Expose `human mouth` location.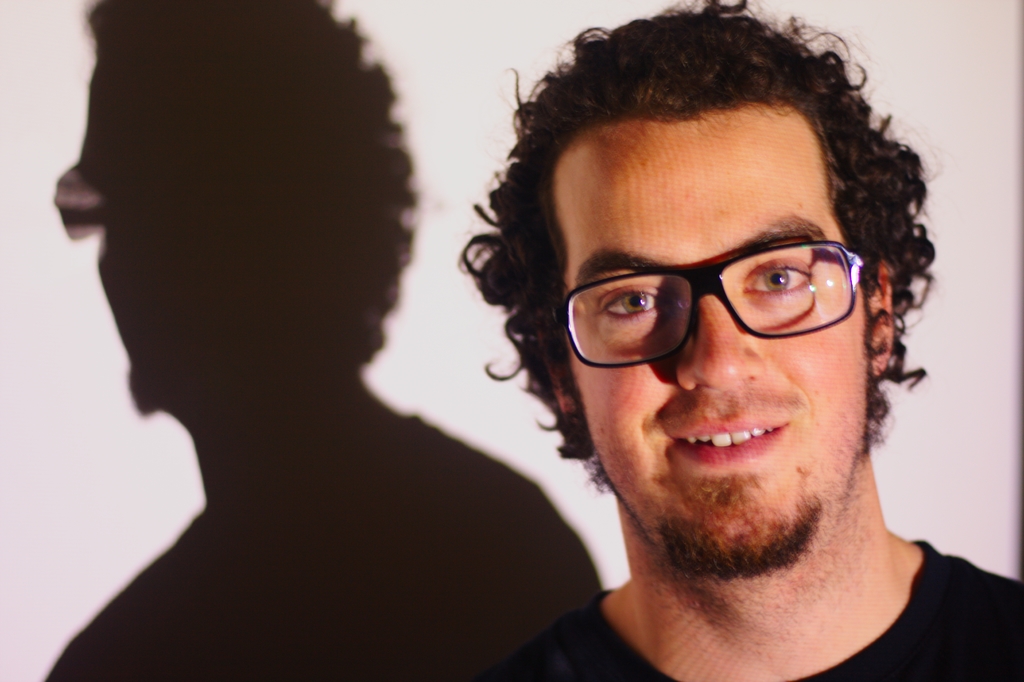
Exposed at [left=674, top=418, right=790, bottom=460].
